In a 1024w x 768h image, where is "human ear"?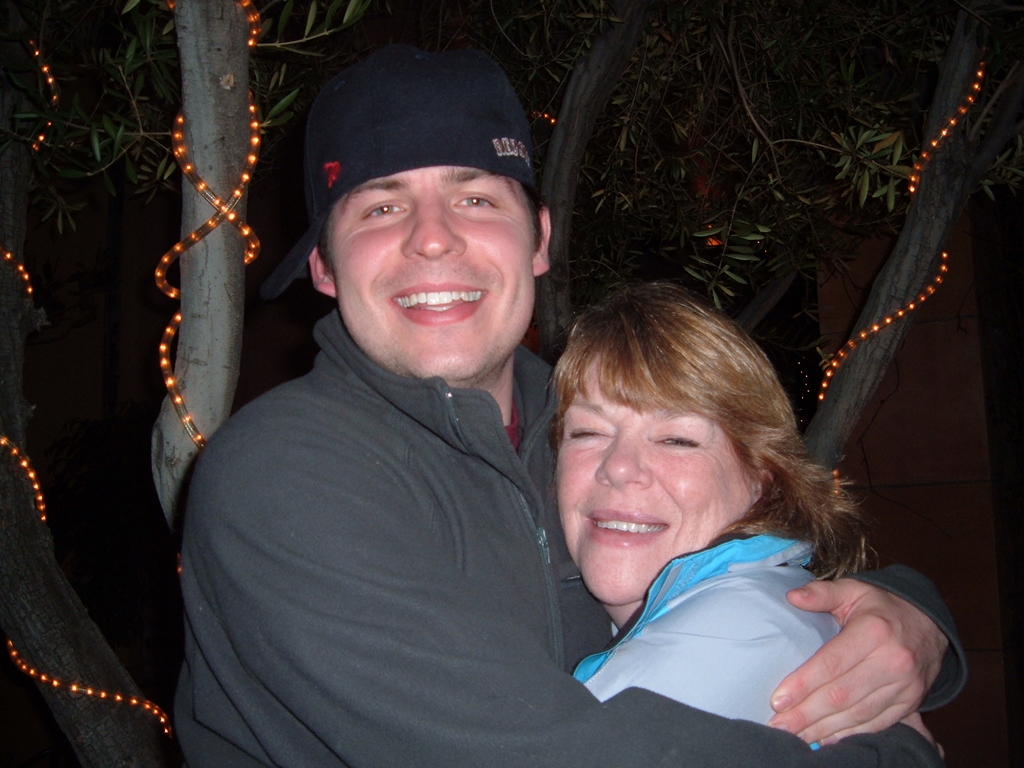
bbox(310, 246, 338, 300).
